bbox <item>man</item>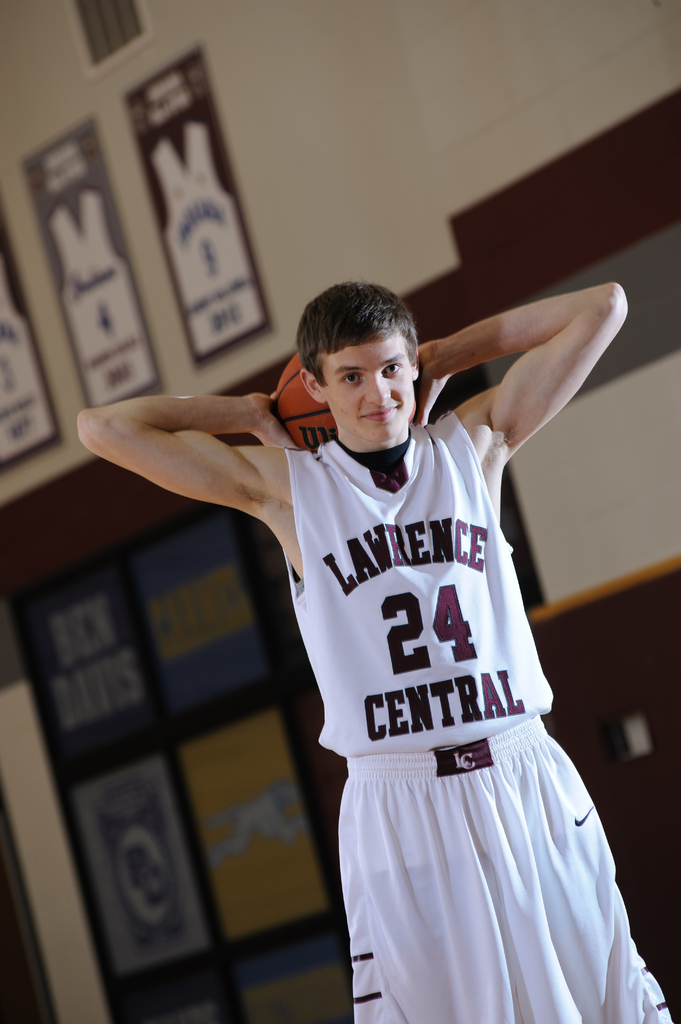
bbox(77, 283, 628, 1023)
